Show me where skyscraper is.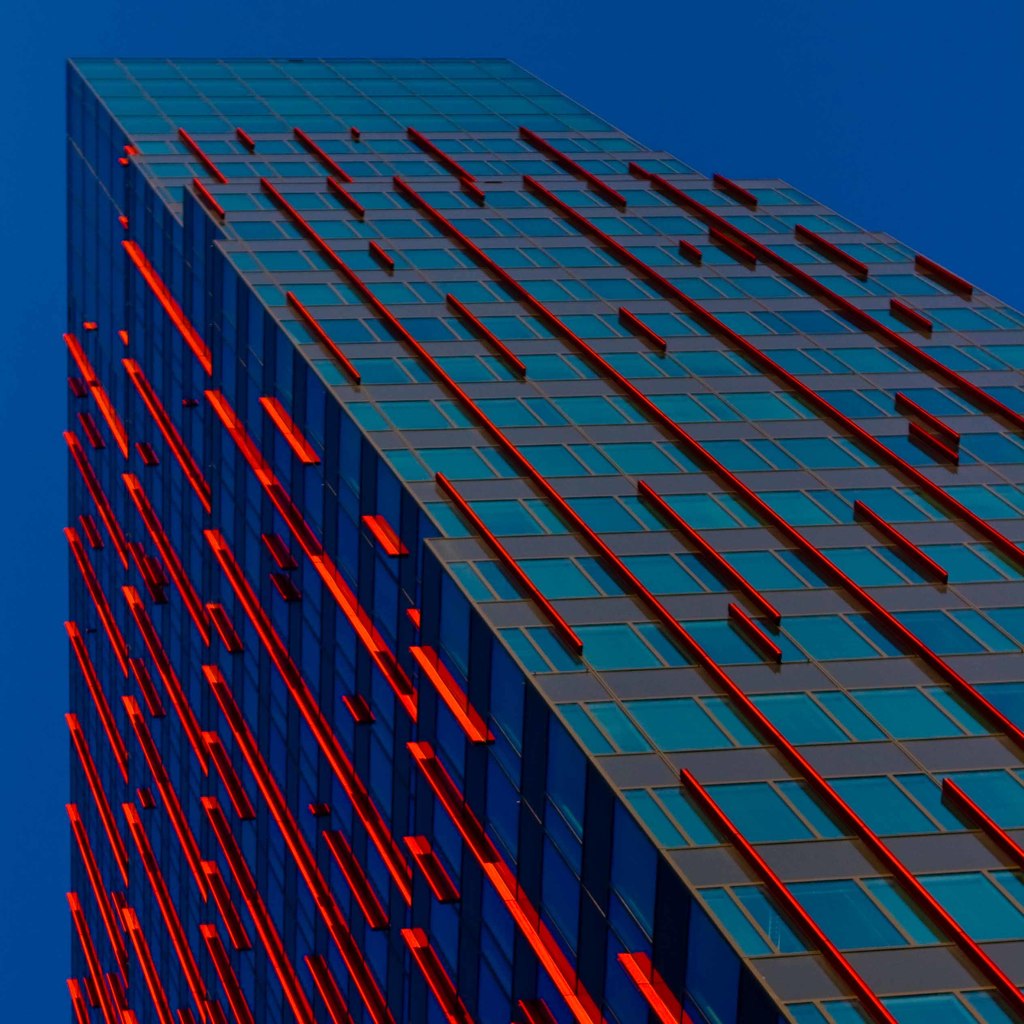
skyscraper is at l=51, t=0, r=1023, b=1023.
